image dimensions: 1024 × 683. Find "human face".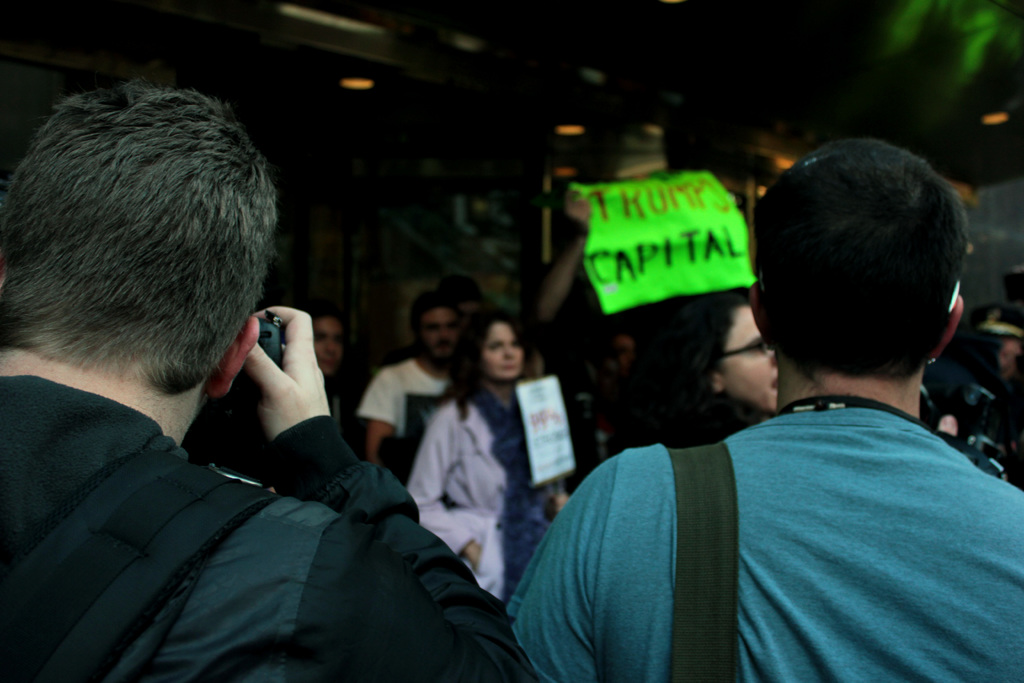
detection(419, 306, 454, 357).
